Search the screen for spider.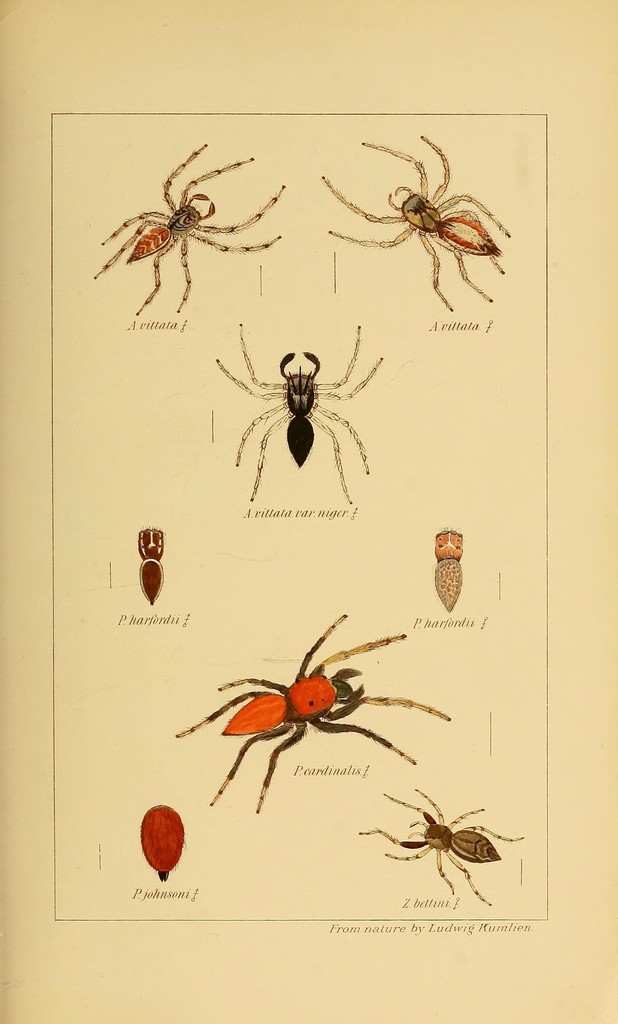
Found at box=[322, 127, 514, 312].
